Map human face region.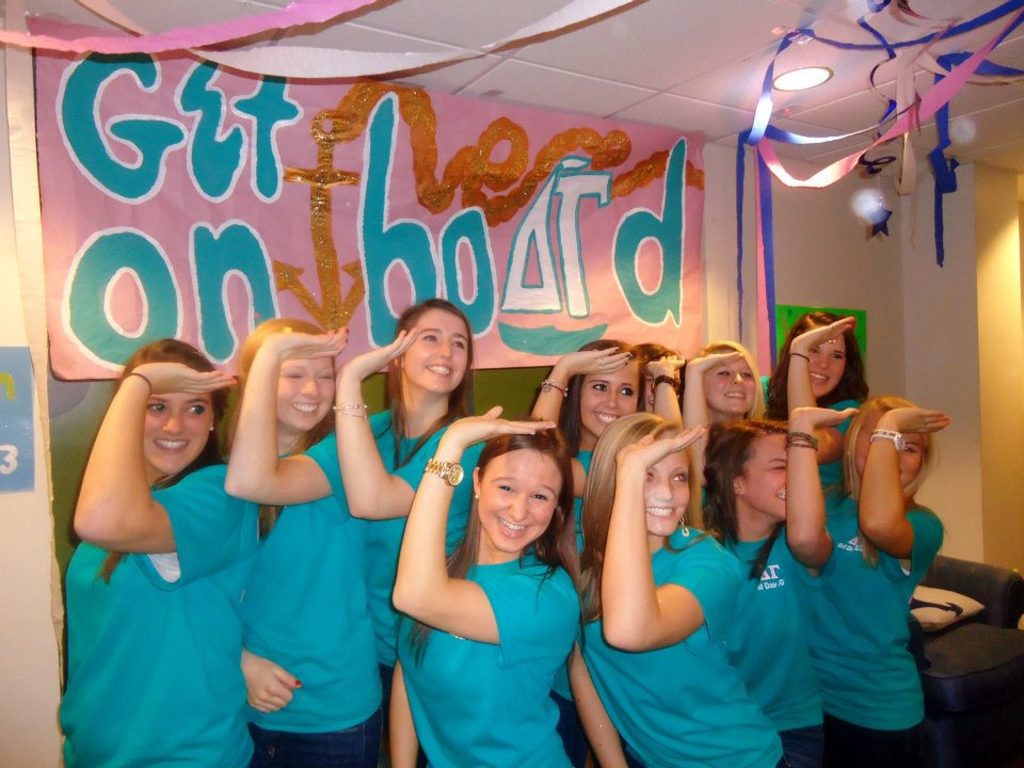
Mapped to bbox=(850, 410, 928, 491).
